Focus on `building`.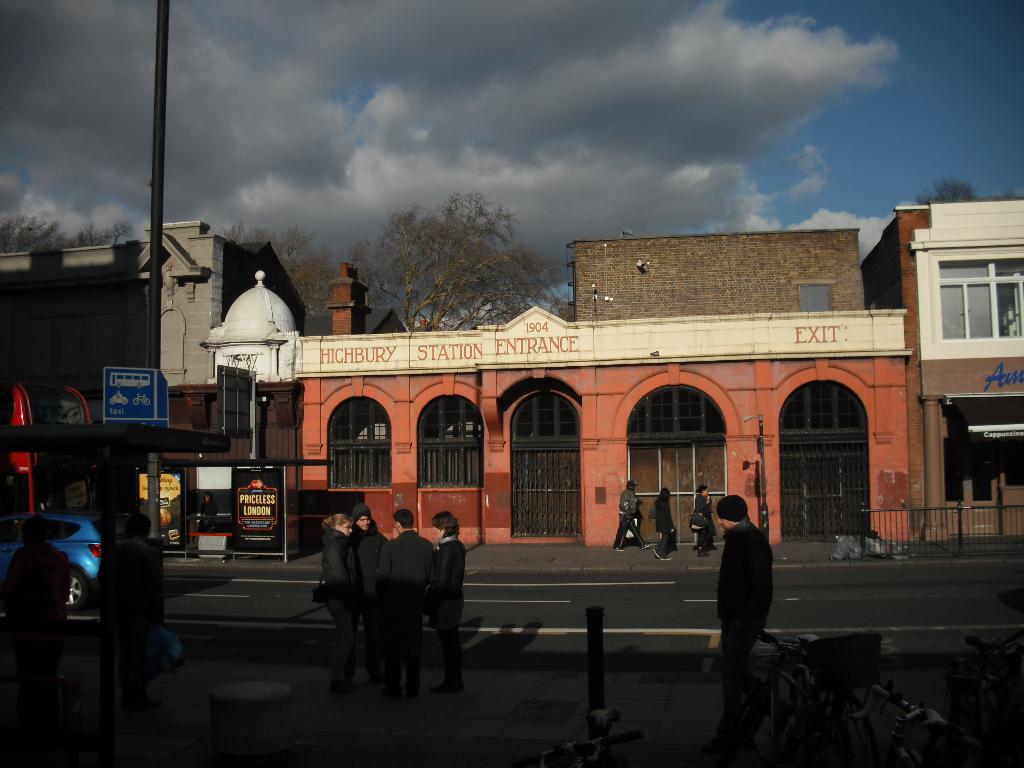
Focused at {"left": 858, "top": 200, "right": 1023, "bottom": 537}.
